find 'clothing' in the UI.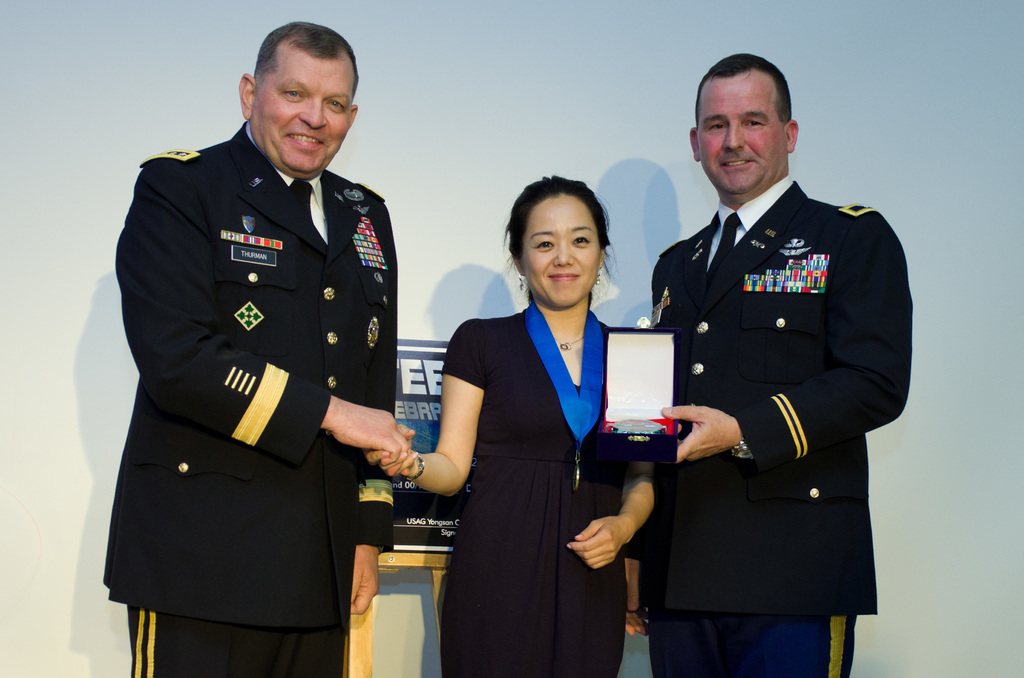
UI element at locate(99, 118, 397, 677).
